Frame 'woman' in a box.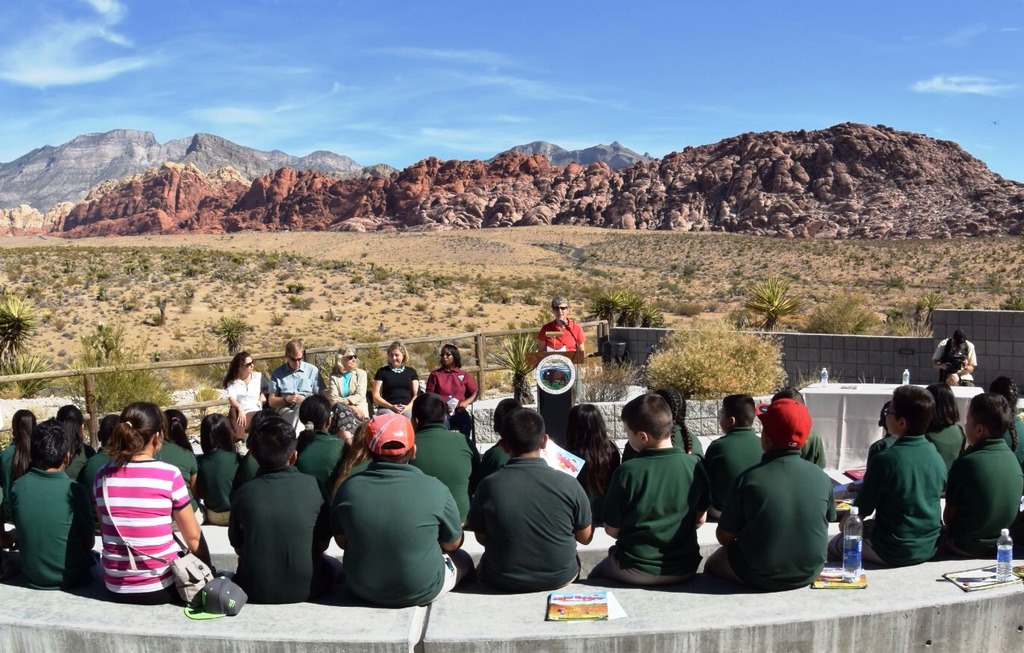
select_region(77, 404, 202, 617).
